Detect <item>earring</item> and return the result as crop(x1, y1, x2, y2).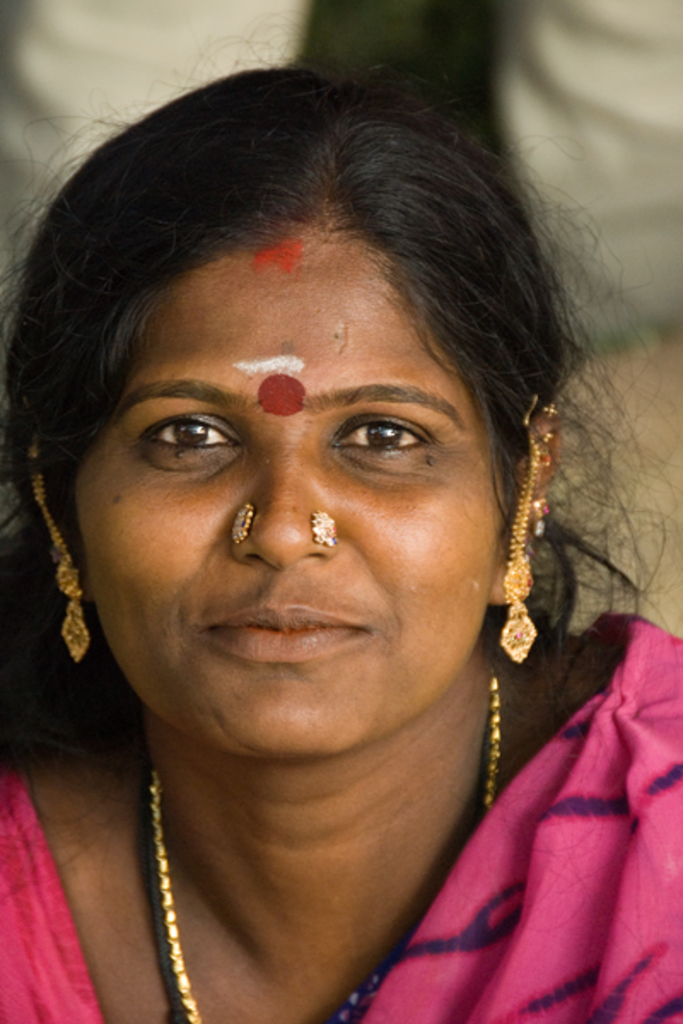
crop(534, 521, 545, 538).
